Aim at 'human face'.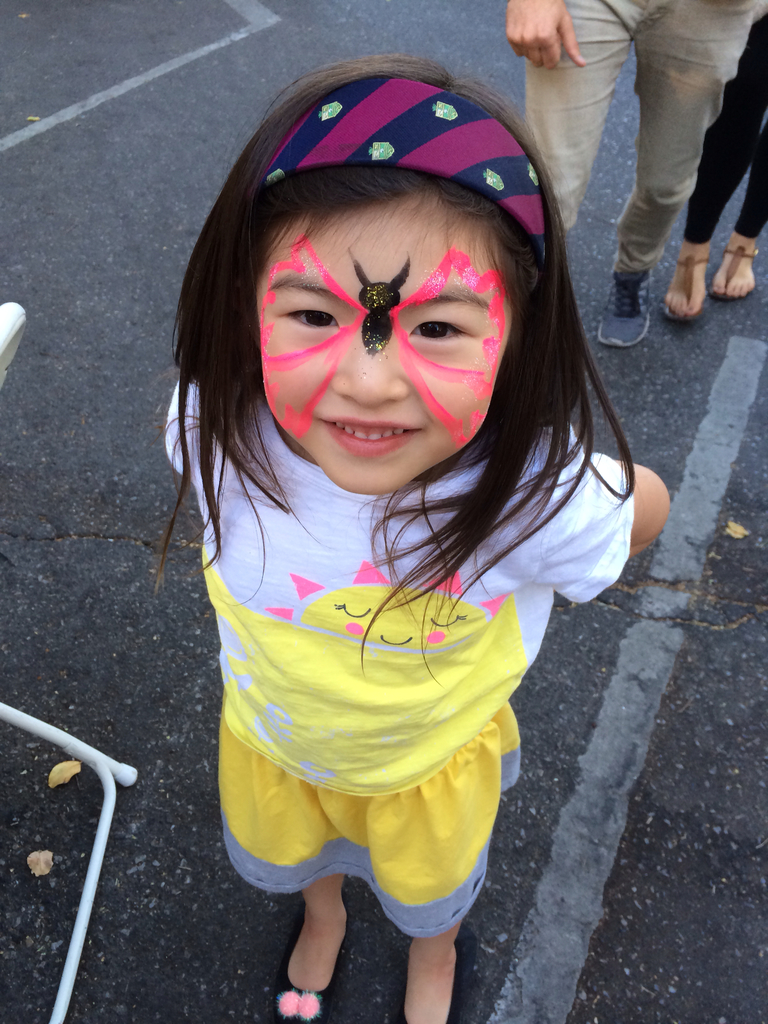
Aimed at (251, 194, 510, 486).
